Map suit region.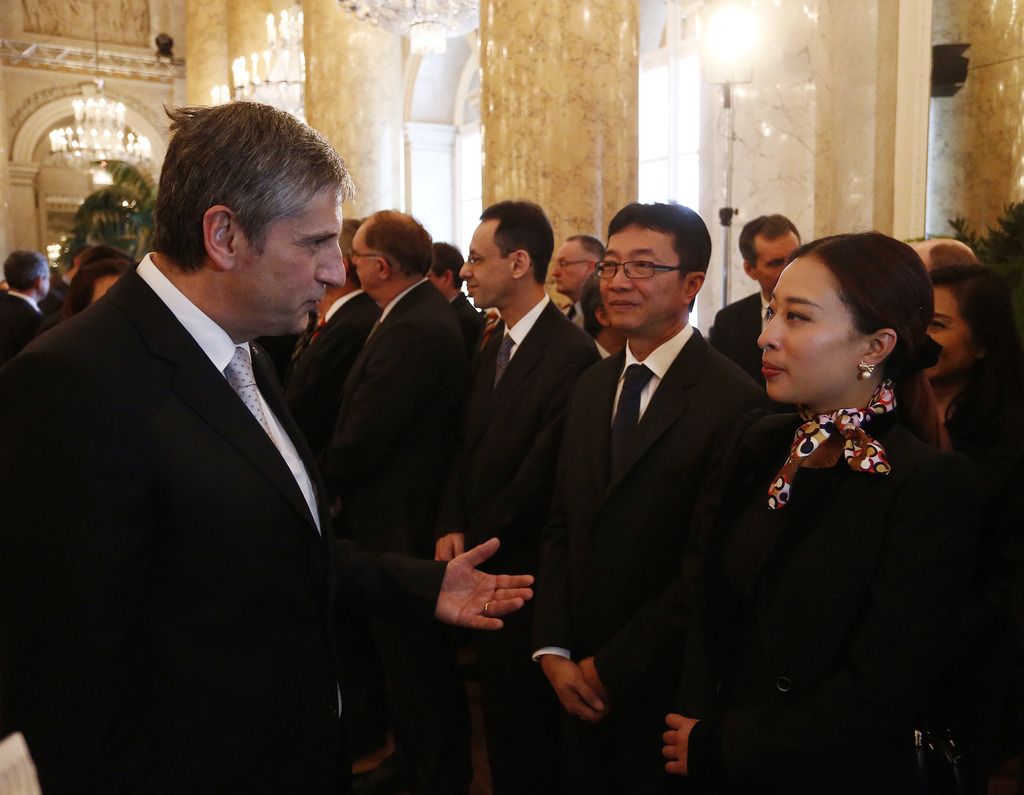
Mapped to (531,319,777,794).
